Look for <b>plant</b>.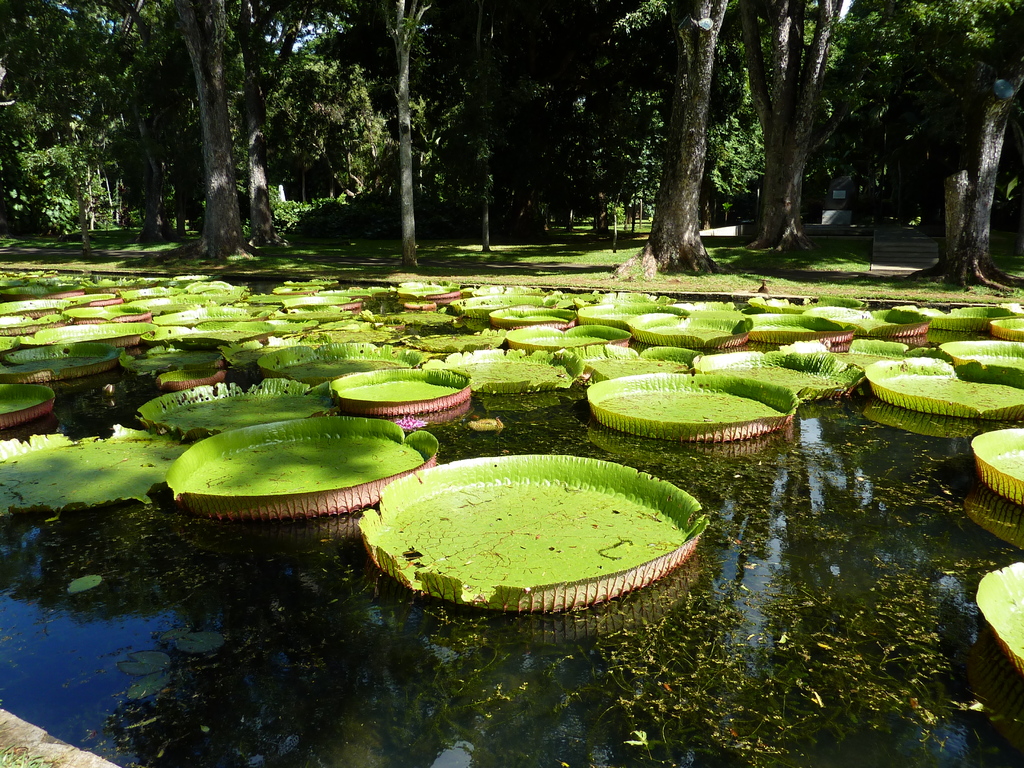
Found: (x1=0, y1=742, x2=51, y2=767).
